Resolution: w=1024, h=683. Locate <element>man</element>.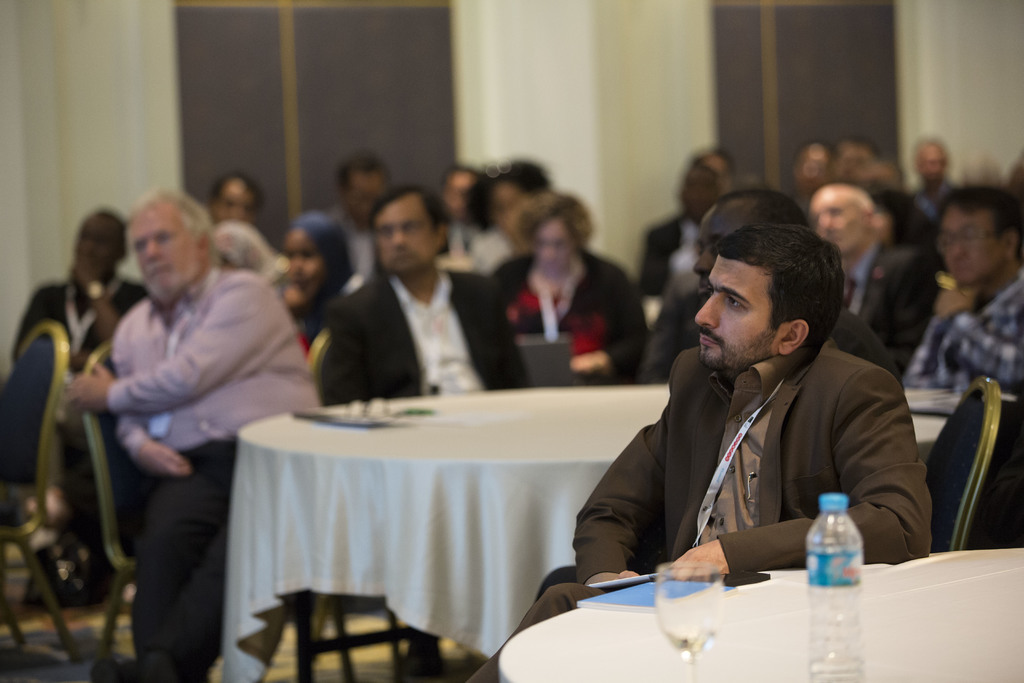
[left=702, top=188, right=902, bottom=370].
